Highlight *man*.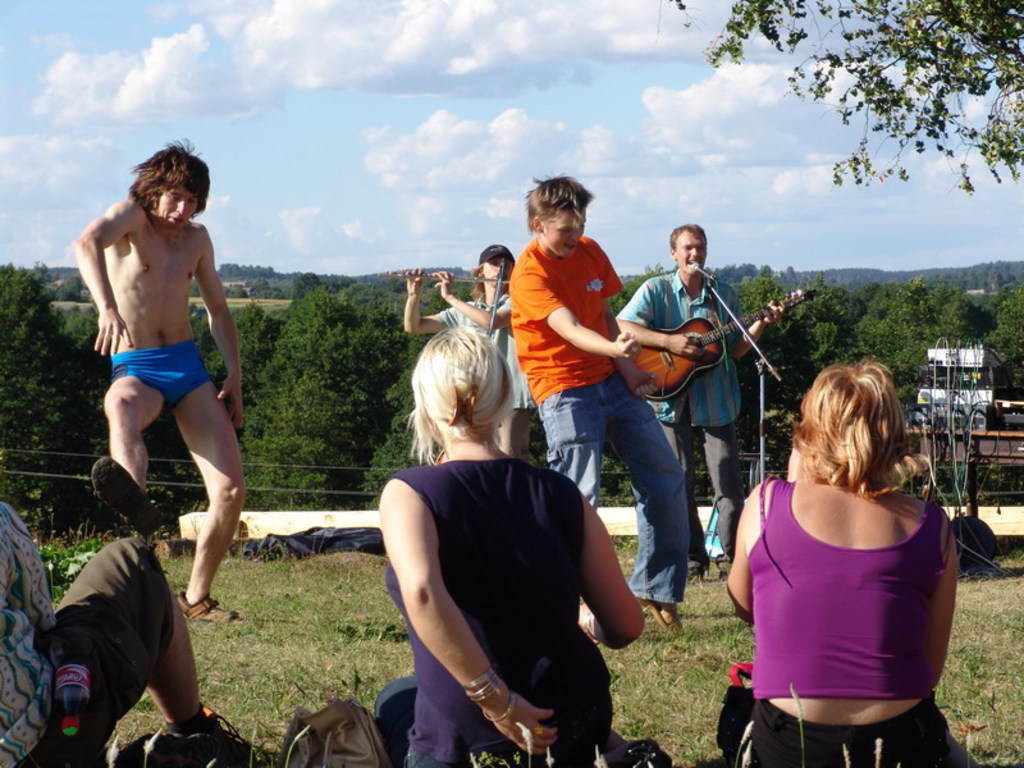
Highlighted region: locate(612, 220, 786, 586).
